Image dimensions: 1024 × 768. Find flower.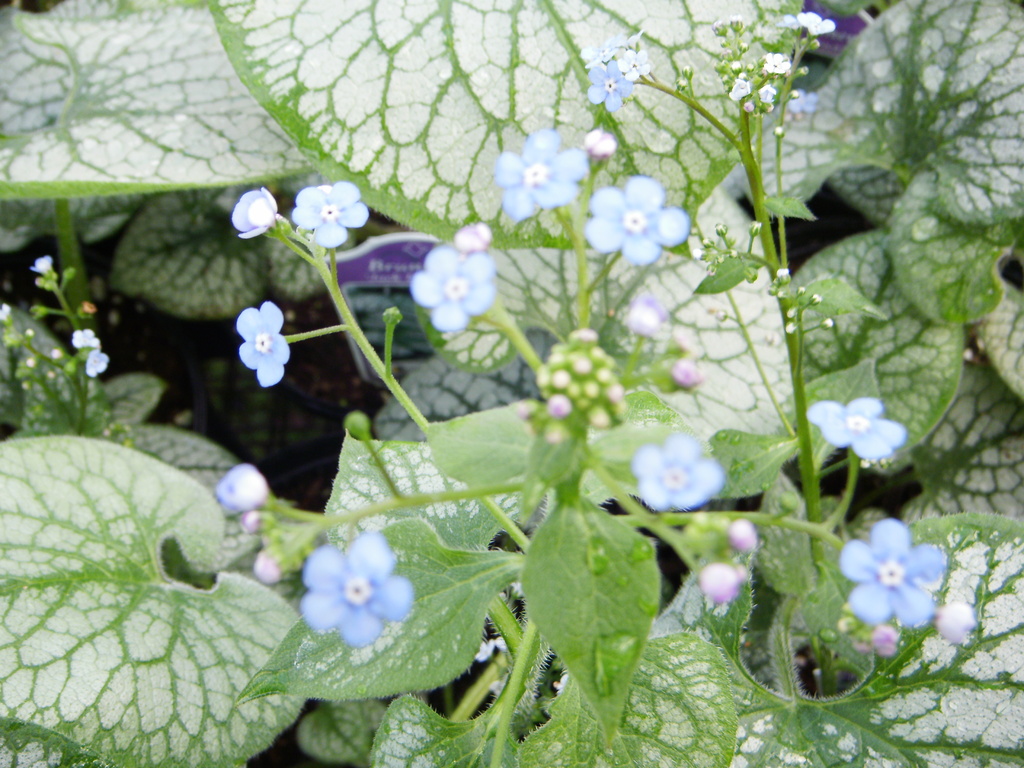
{"left": 697, "top": 561, "right": 749, "bottom": 600}.
